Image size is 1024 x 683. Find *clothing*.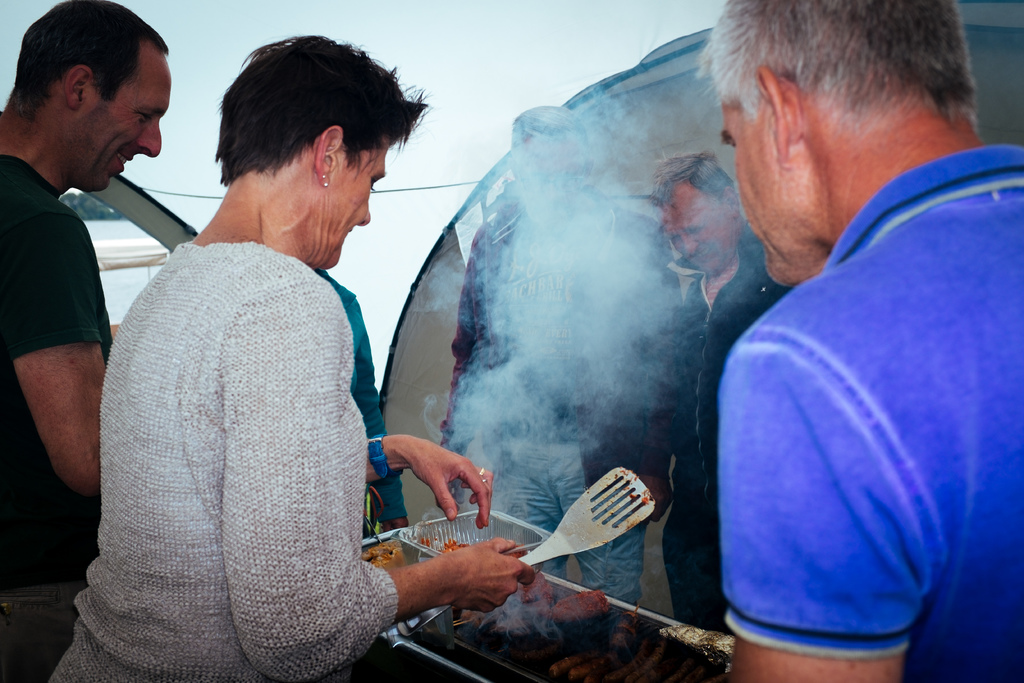
select_region(43, 238, 397, 682).
